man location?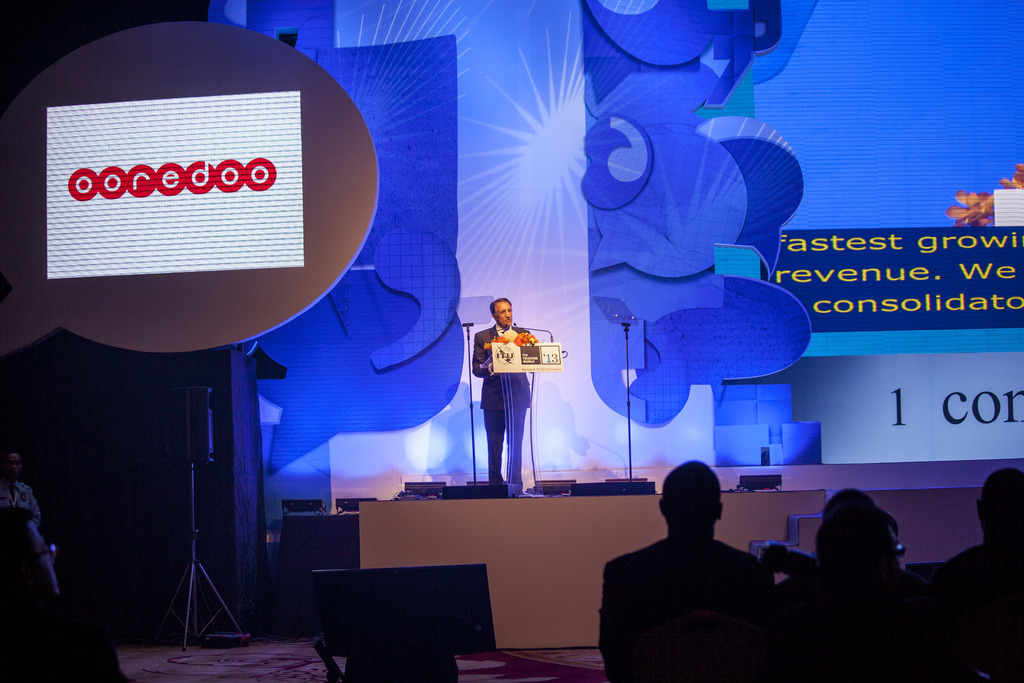
466,290,558,480
